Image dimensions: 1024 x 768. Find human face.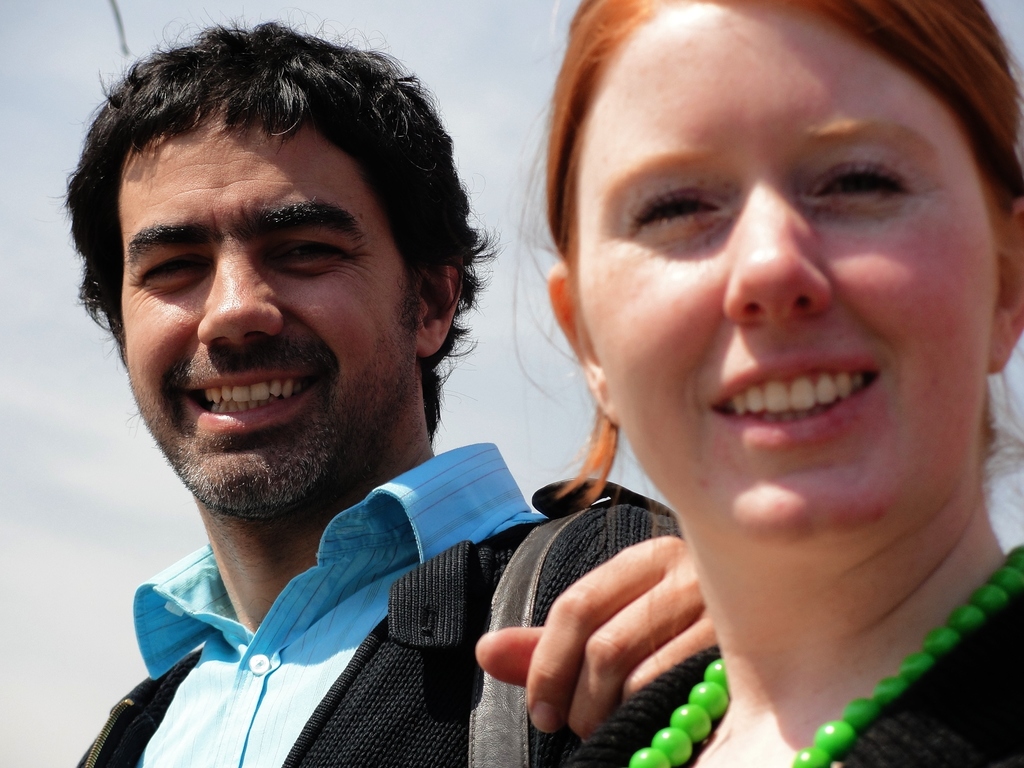
select_region(120, 94, 420, 508).
